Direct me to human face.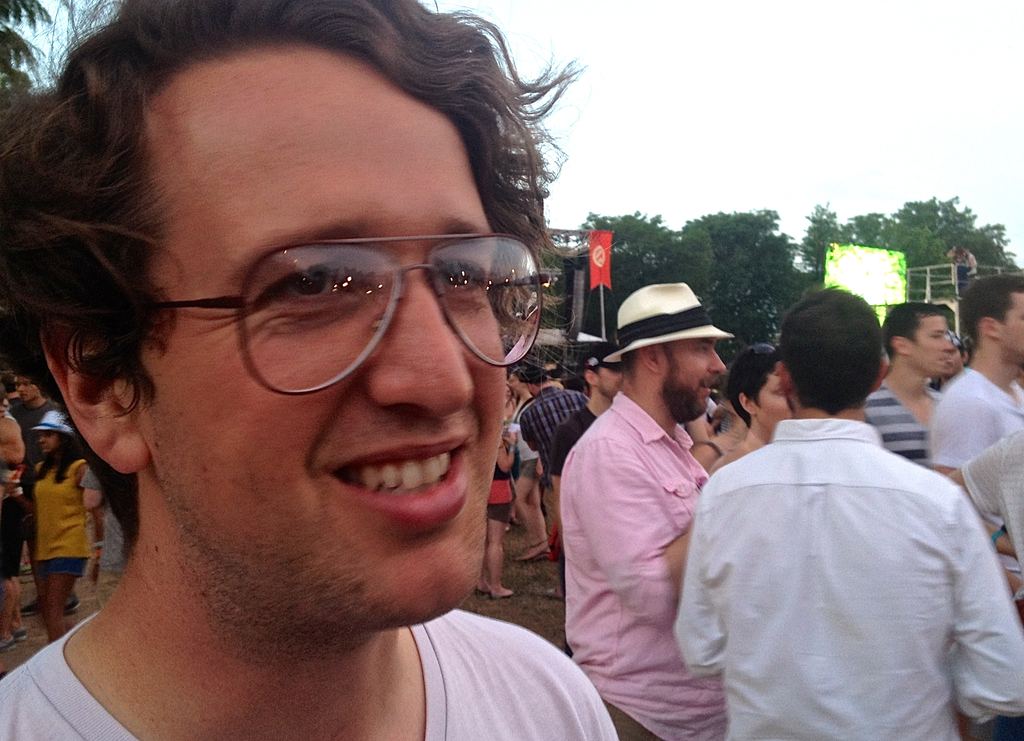
Direction: (595, 365, 619, 396).
